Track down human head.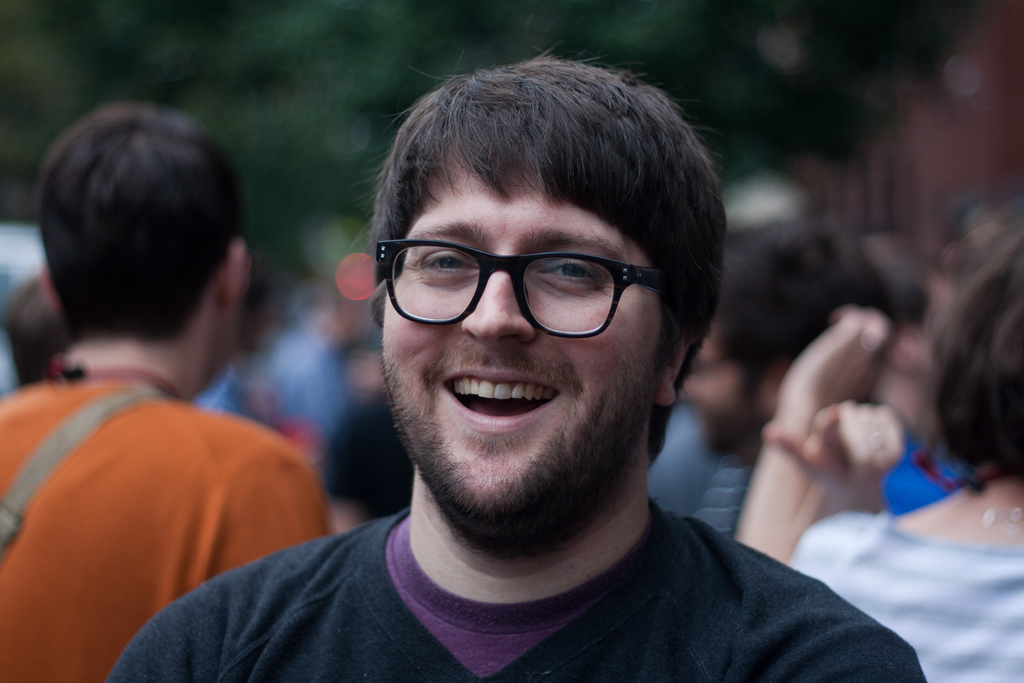
Tracked to BBox(681, 215, 897, 467).
